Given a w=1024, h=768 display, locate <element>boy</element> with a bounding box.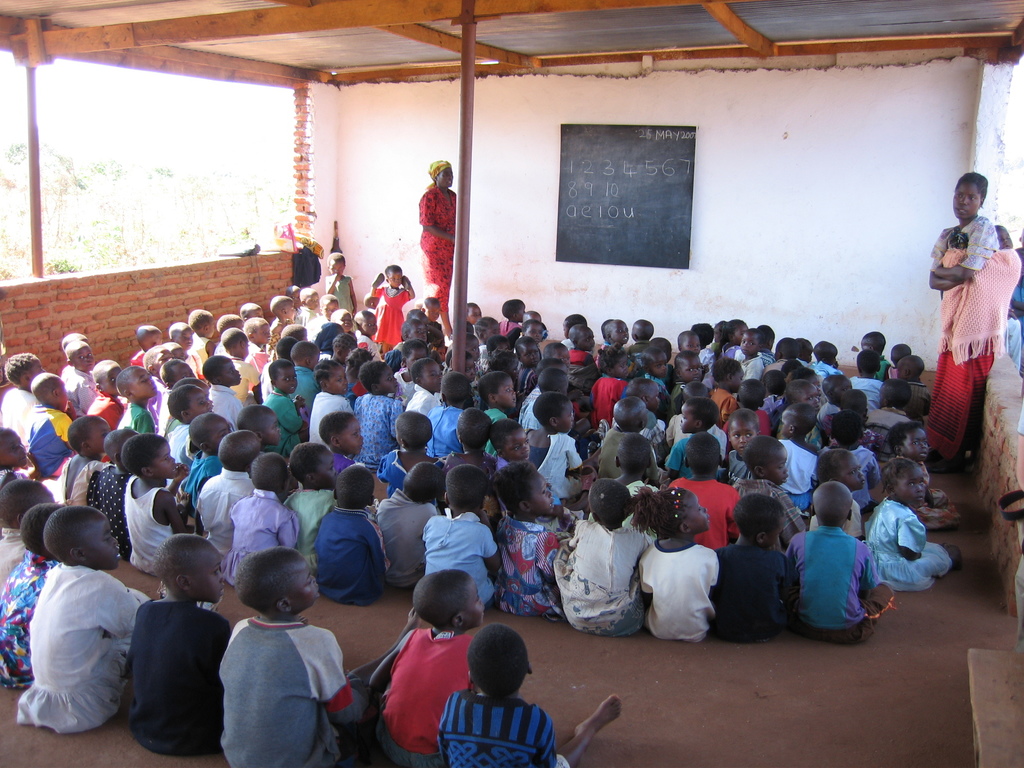
Located: l=436, t=621, r=623, b=767.
